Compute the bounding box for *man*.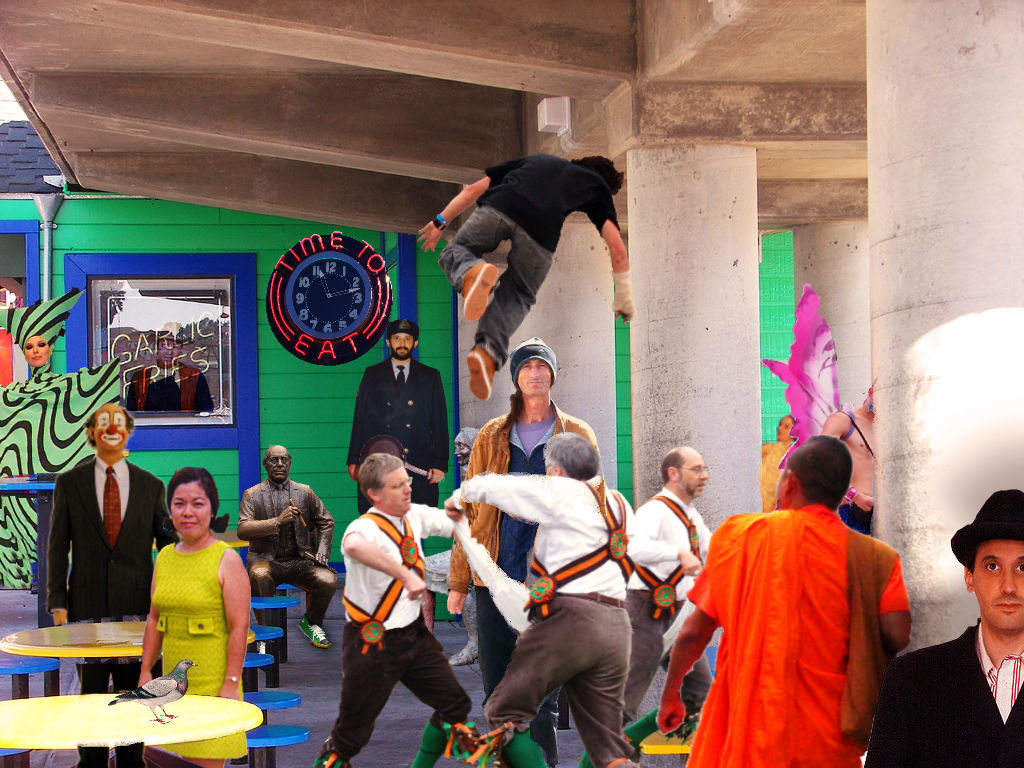
pyautogui.locateOnScreen(869, 484, 1023, 767).
